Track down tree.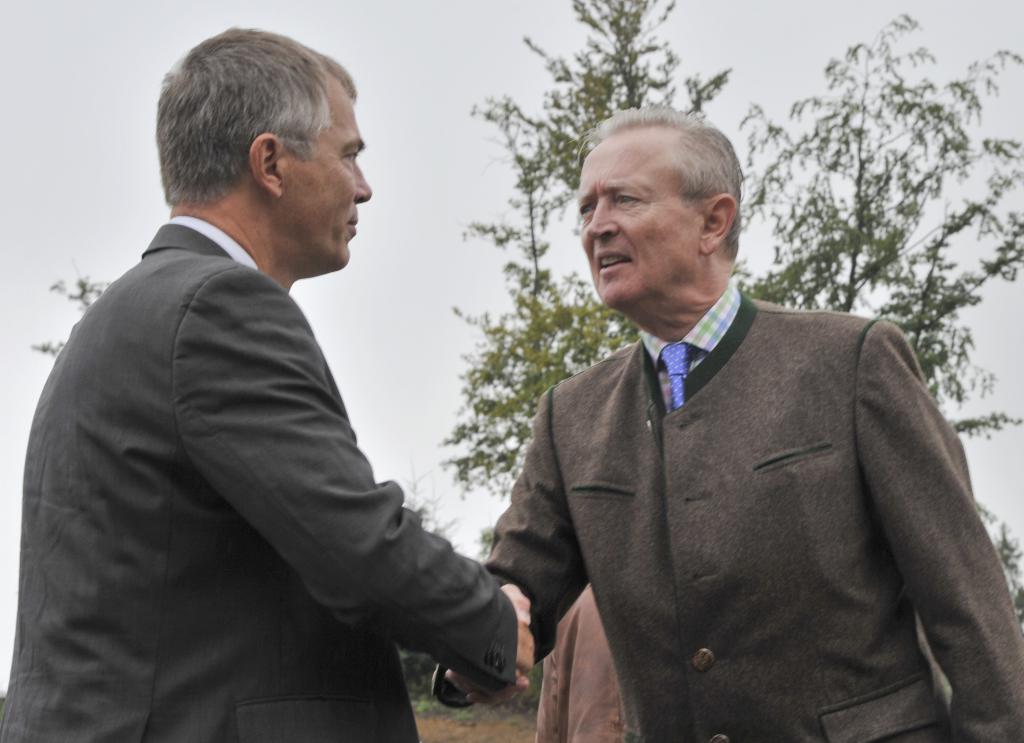
Tracked to <bbox>22, 265, 101, 360</bbox>.
